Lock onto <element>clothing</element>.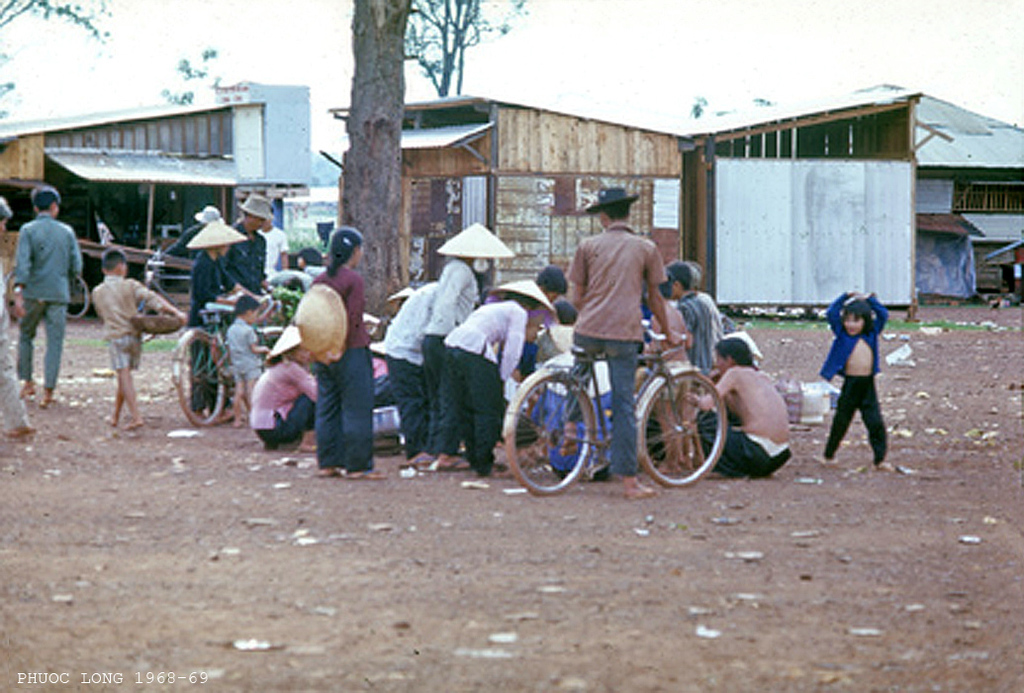
Locked: [left=5, top=174, right=73, bottom=384].
